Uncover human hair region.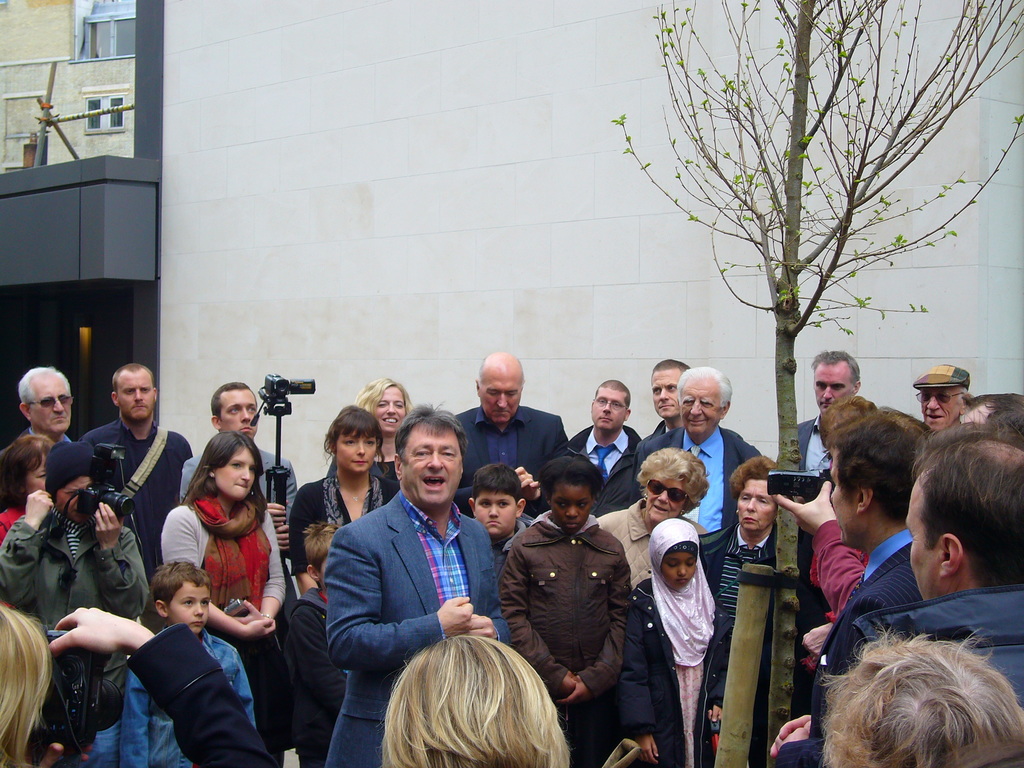
Uncovered: 652 358 688 380.
